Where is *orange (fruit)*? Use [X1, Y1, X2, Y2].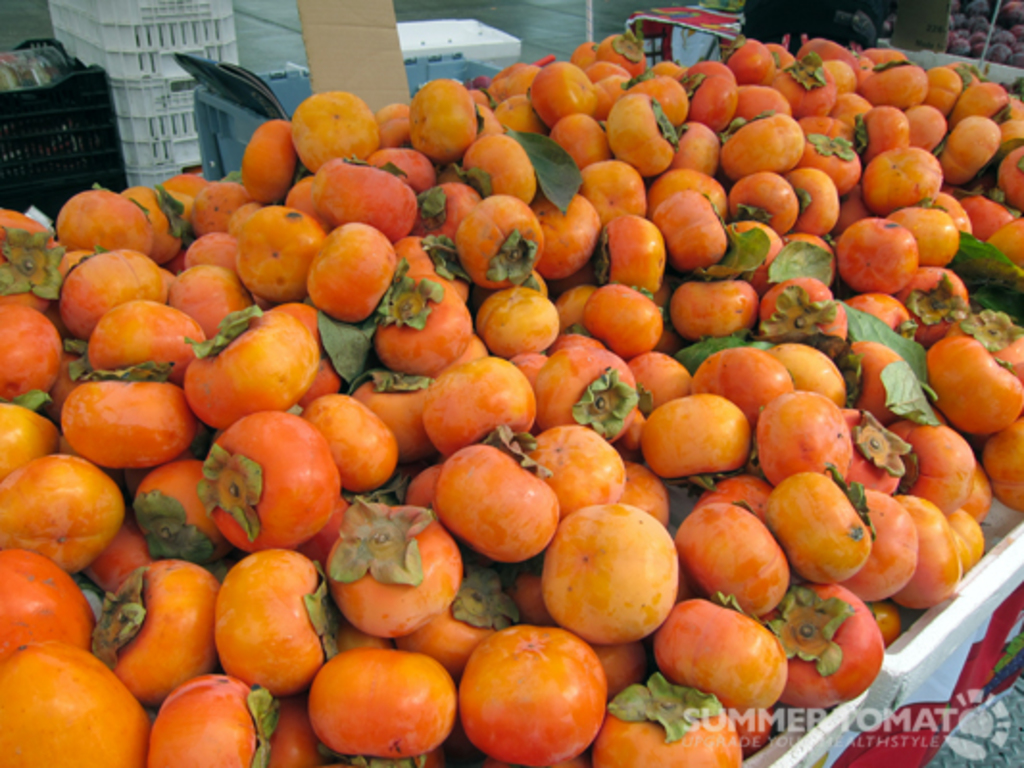
[523, 61, 586, 129].
